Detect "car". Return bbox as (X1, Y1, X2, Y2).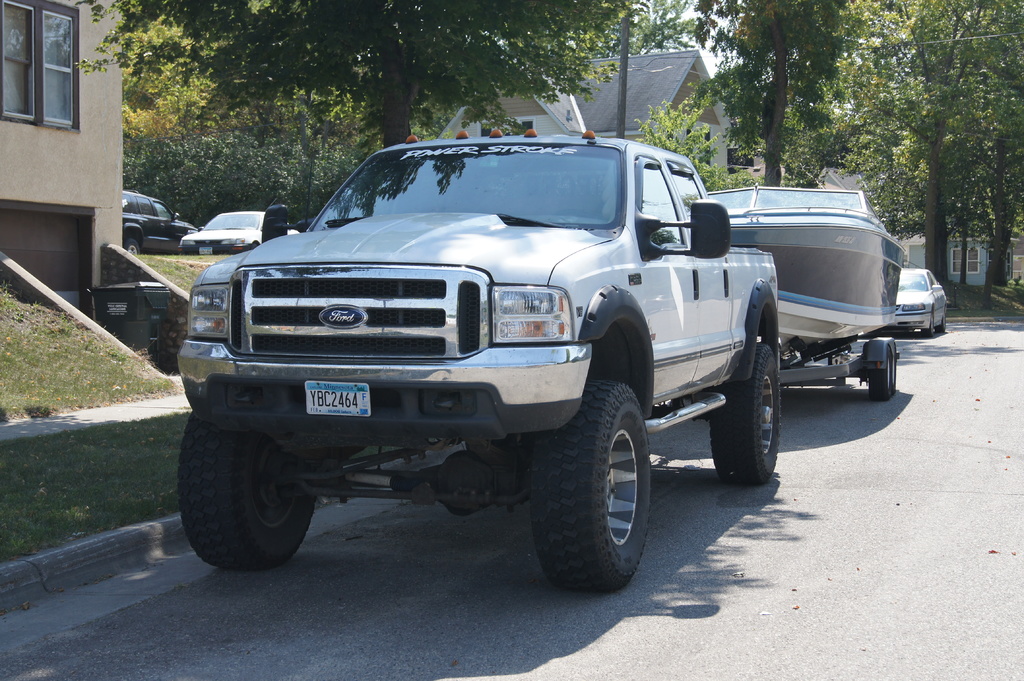
(122, 188, 196, 255).
